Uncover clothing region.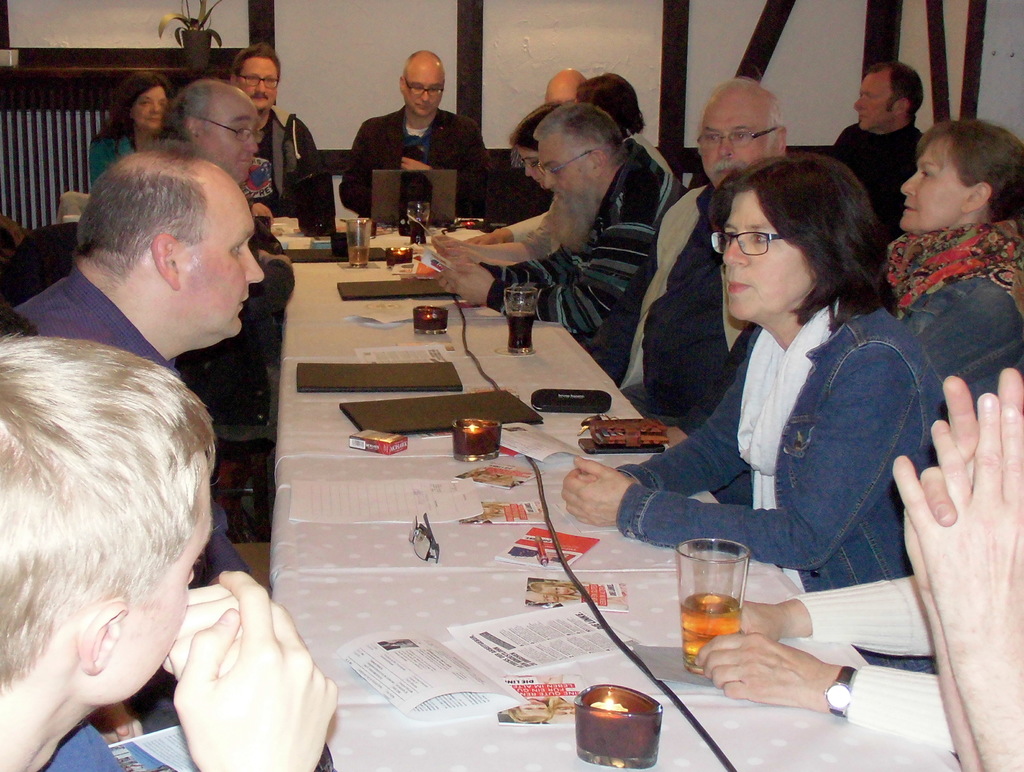
Uncovered: <bbox>345, 106, 491, 229</bbox>.
